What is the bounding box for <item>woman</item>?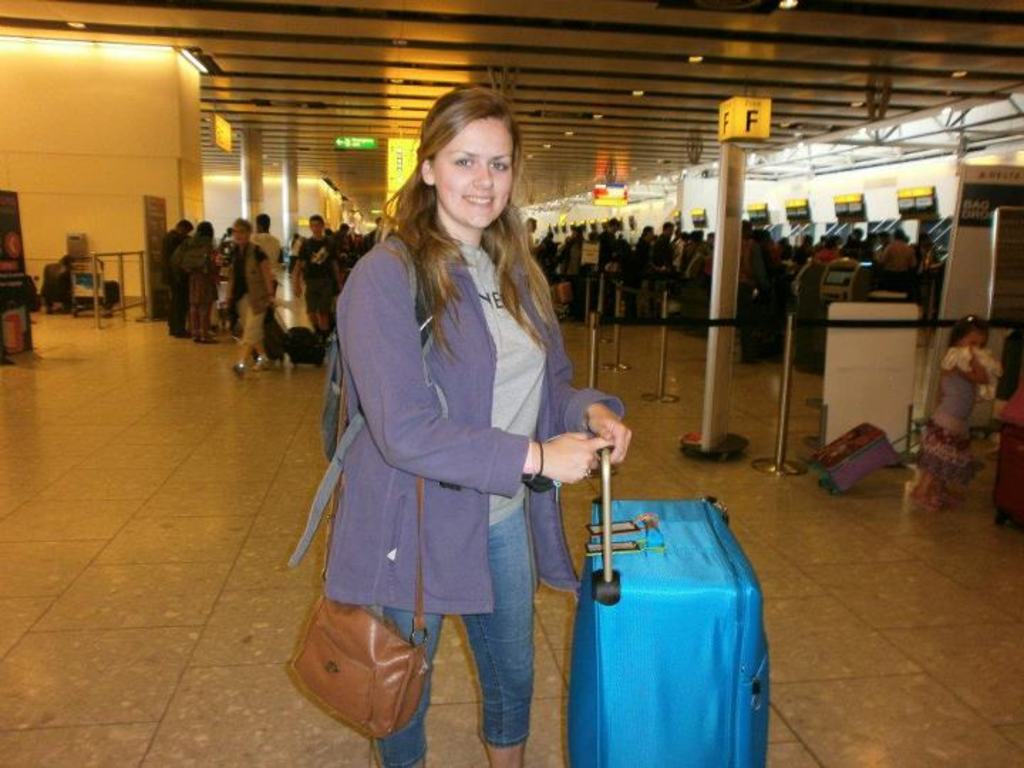
locate(188, 225, 219, 344).
